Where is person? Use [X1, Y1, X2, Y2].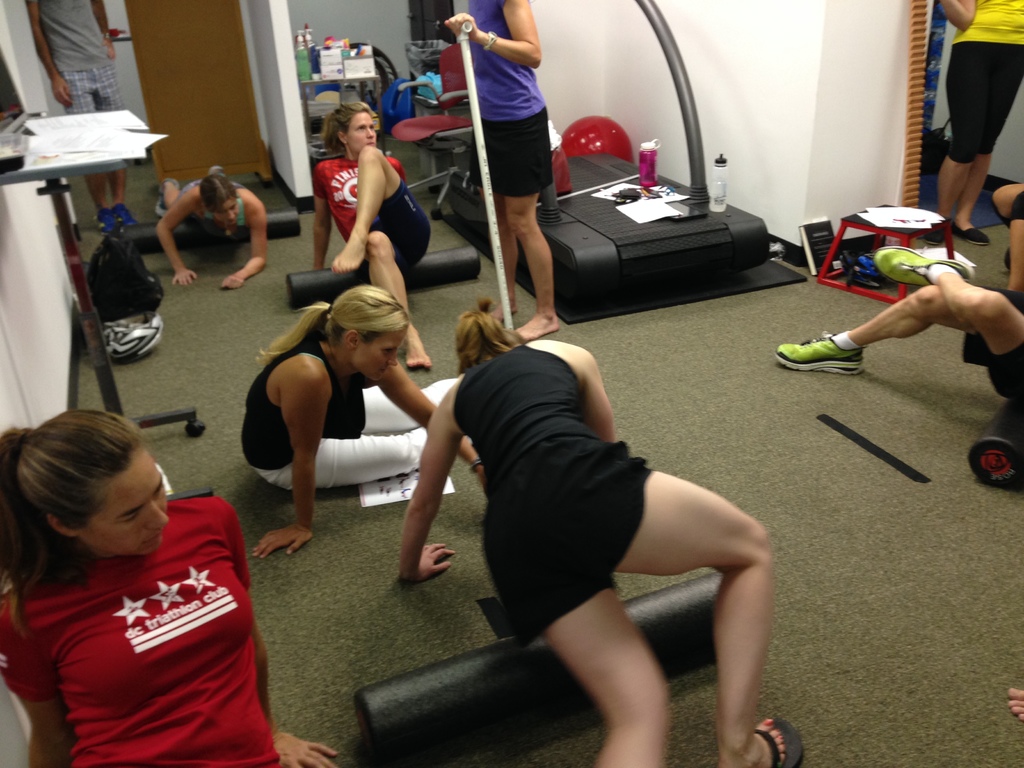
[8, 0, 141, 242].
